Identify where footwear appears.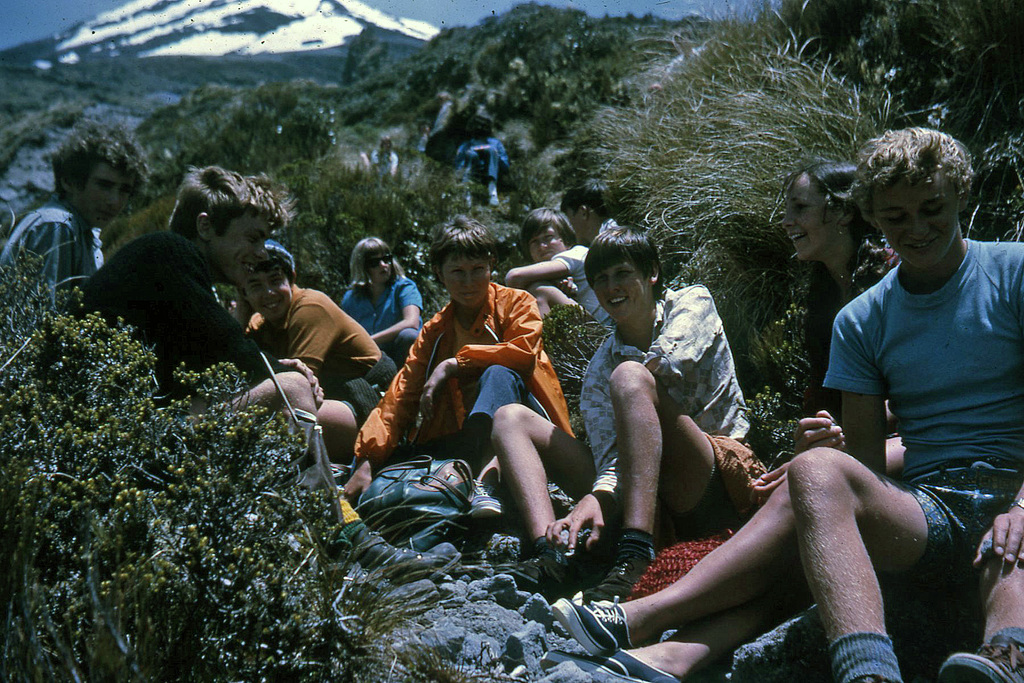
Appears at pyautogui.locateOnScreen(543, 645, 678, 682).
